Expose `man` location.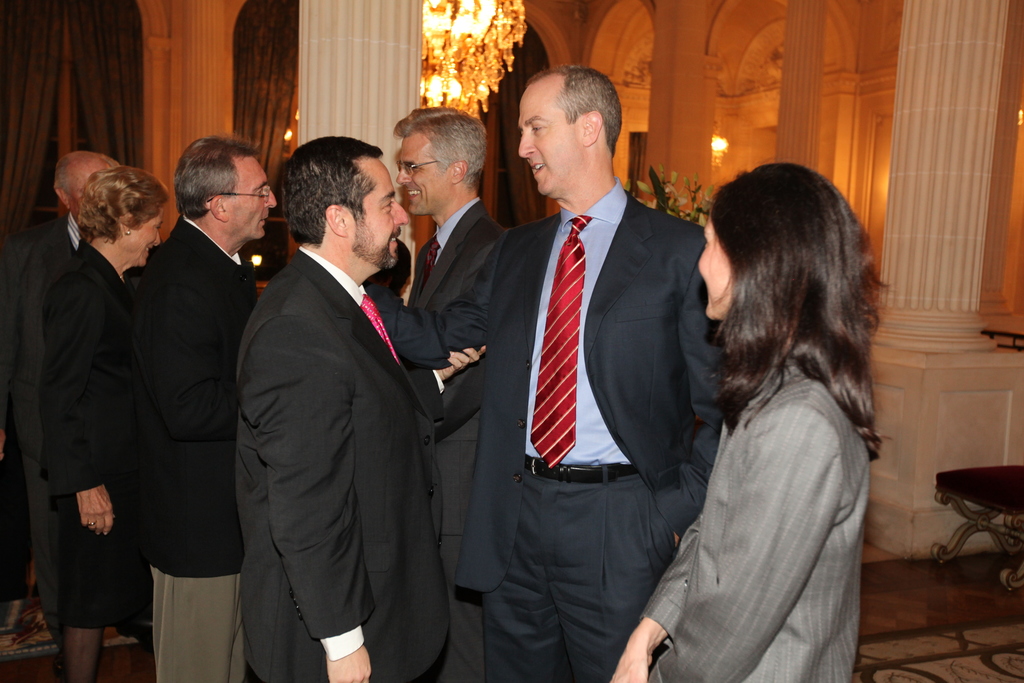
Exposed at 410, 104, 505, 682.
